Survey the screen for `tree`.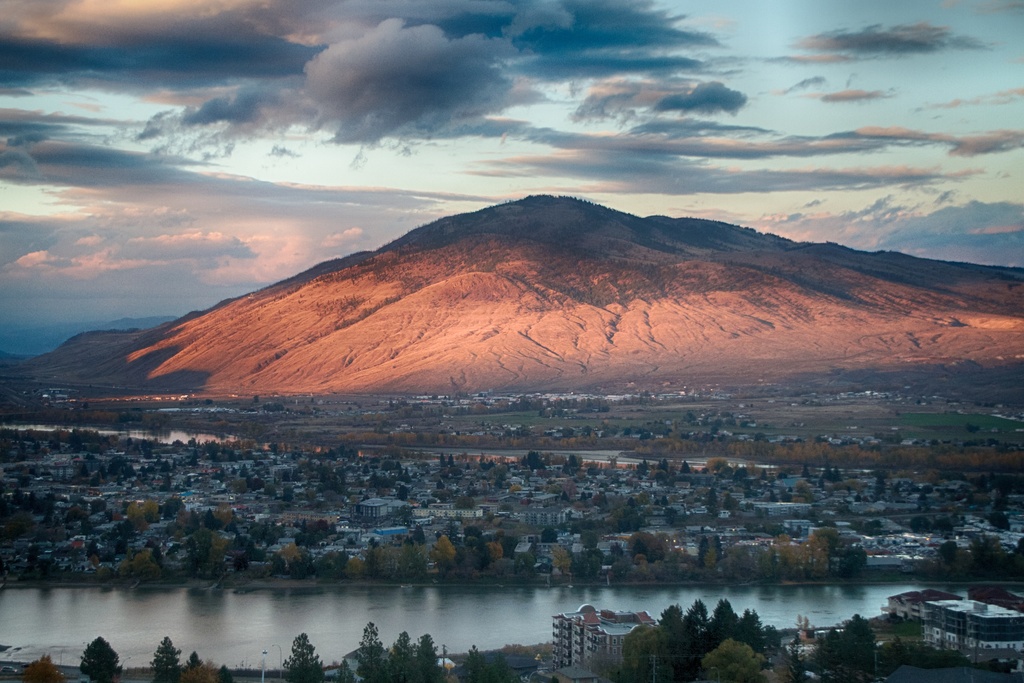
Survey found: <bbox>833, 615, 873, 682</bbox>.
